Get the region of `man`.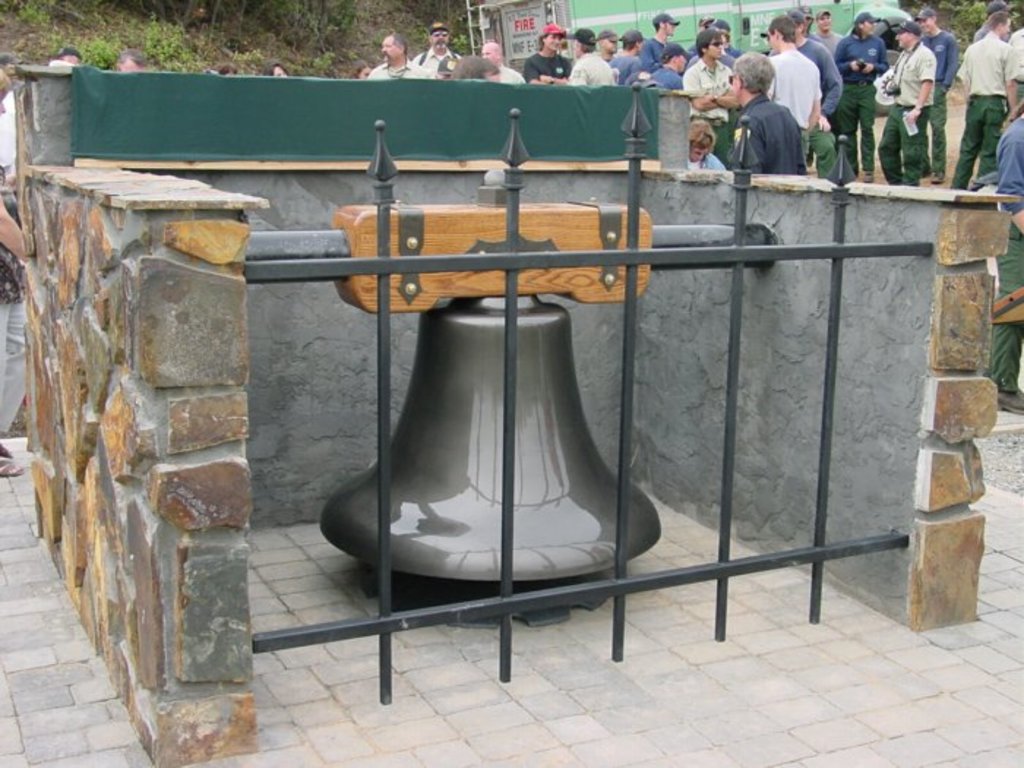
807, 9, 838, 54.
